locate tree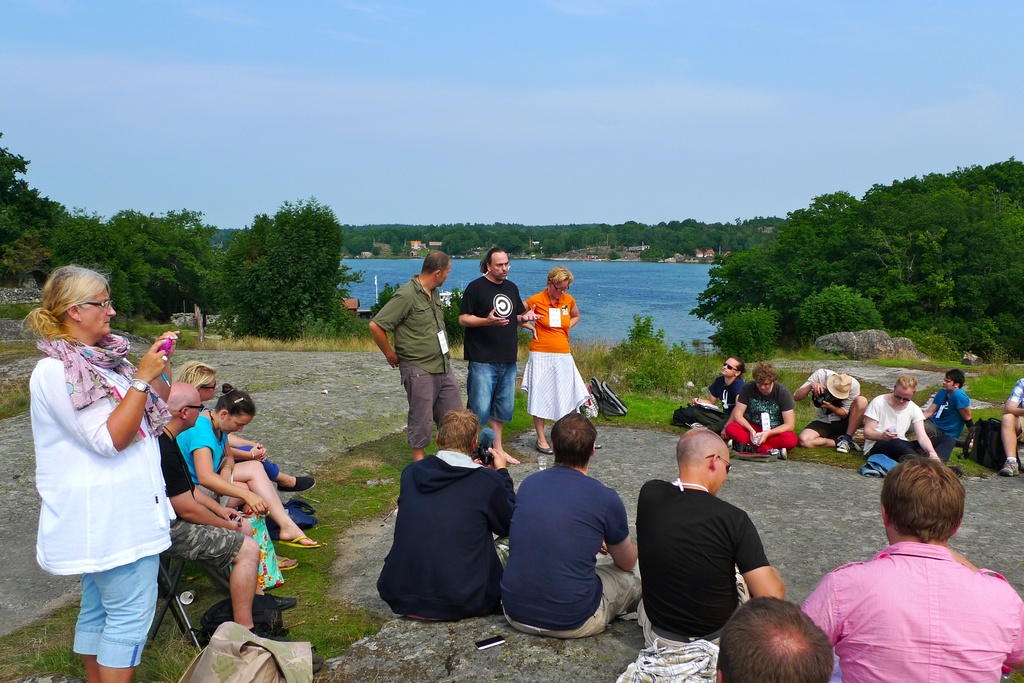
(199,192,346,346)
